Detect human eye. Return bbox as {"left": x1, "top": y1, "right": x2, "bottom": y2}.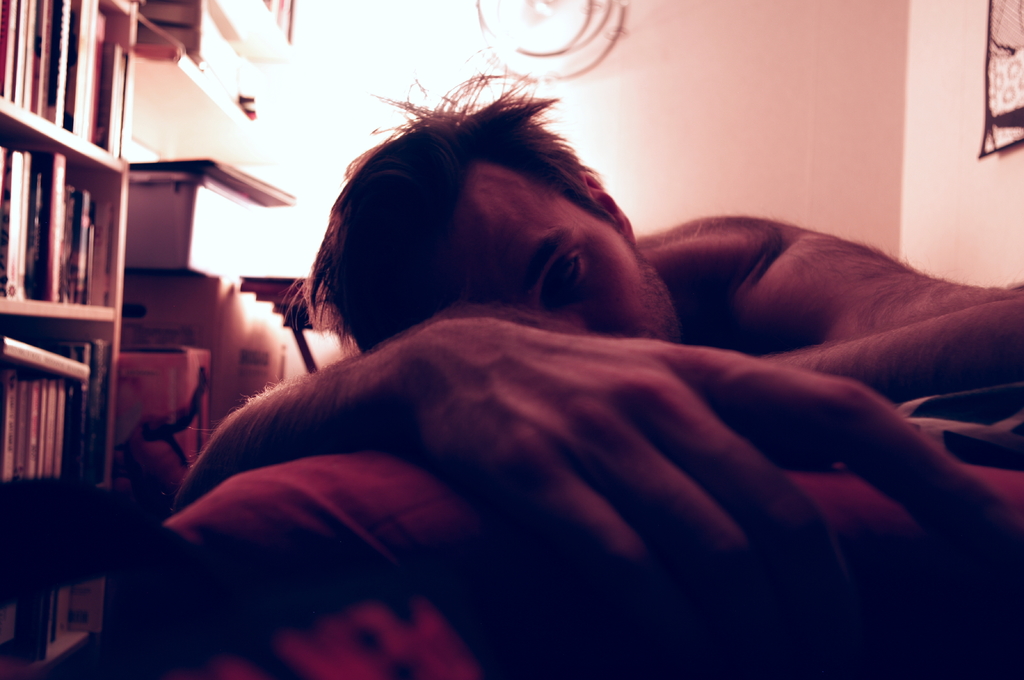
{"left": 551, "top": 245, "right": 588, "bottom": 310}.
